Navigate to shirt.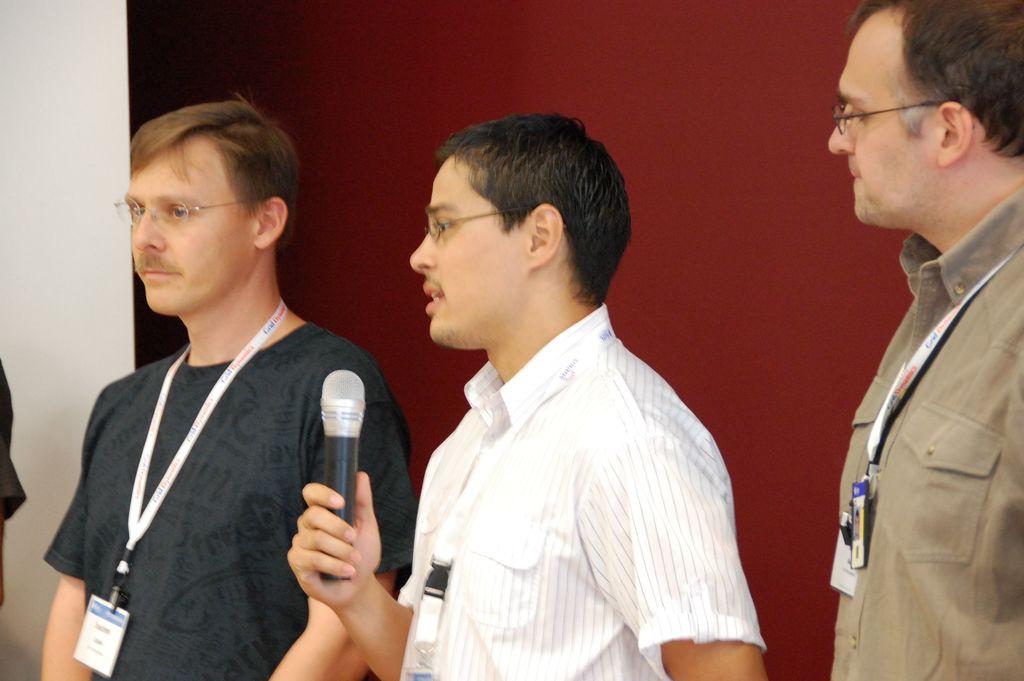
Navigation target: detection(396, 302, 770, 680).
